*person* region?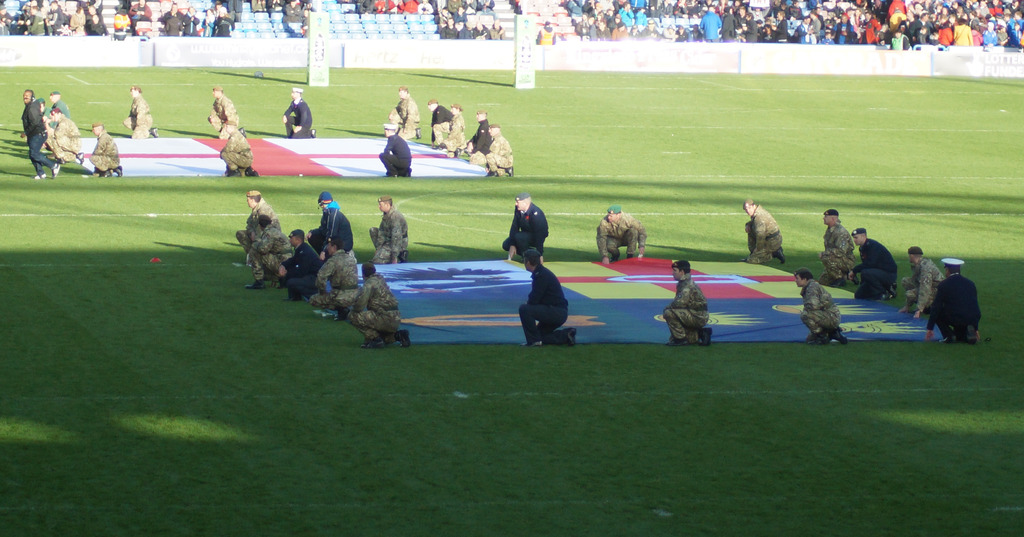
[x1=850, y1=226, x2=900, y2=309]
